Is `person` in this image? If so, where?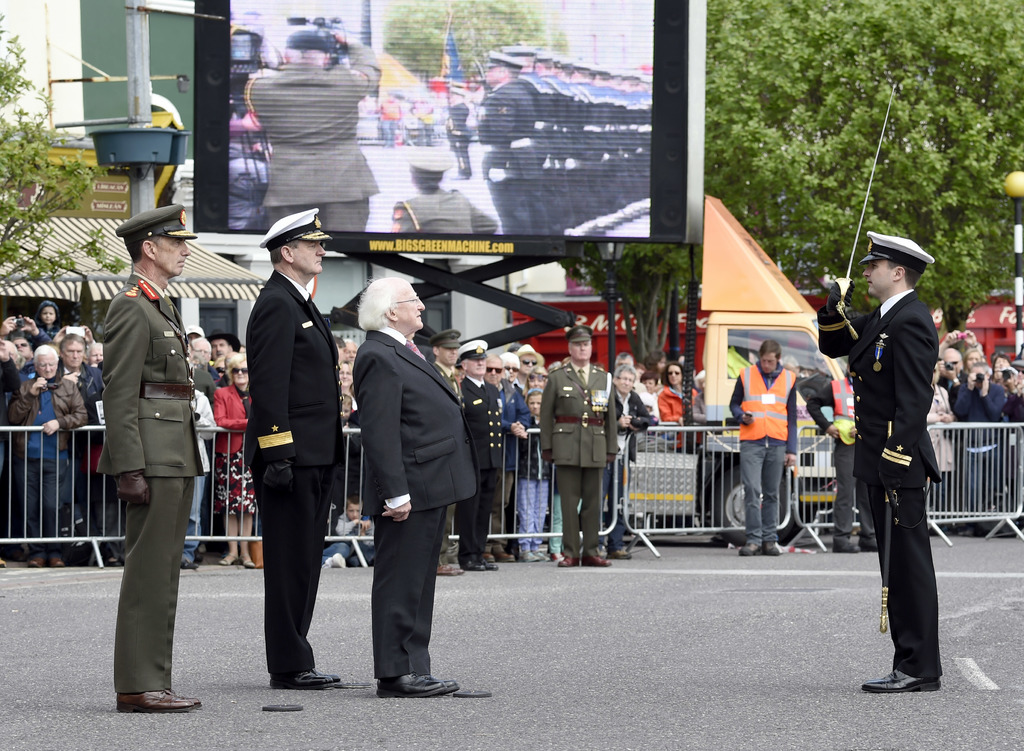
Yes, at x1=350 y1=279 x2=477 y2=700.
